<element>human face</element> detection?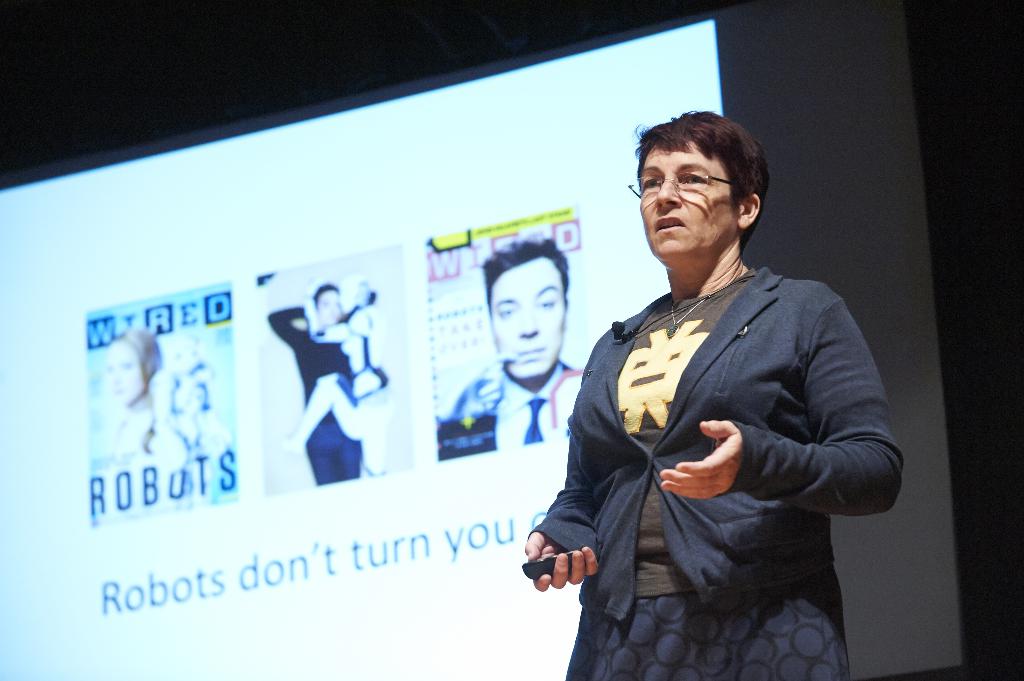
box=[640, 143, 732, 259]
